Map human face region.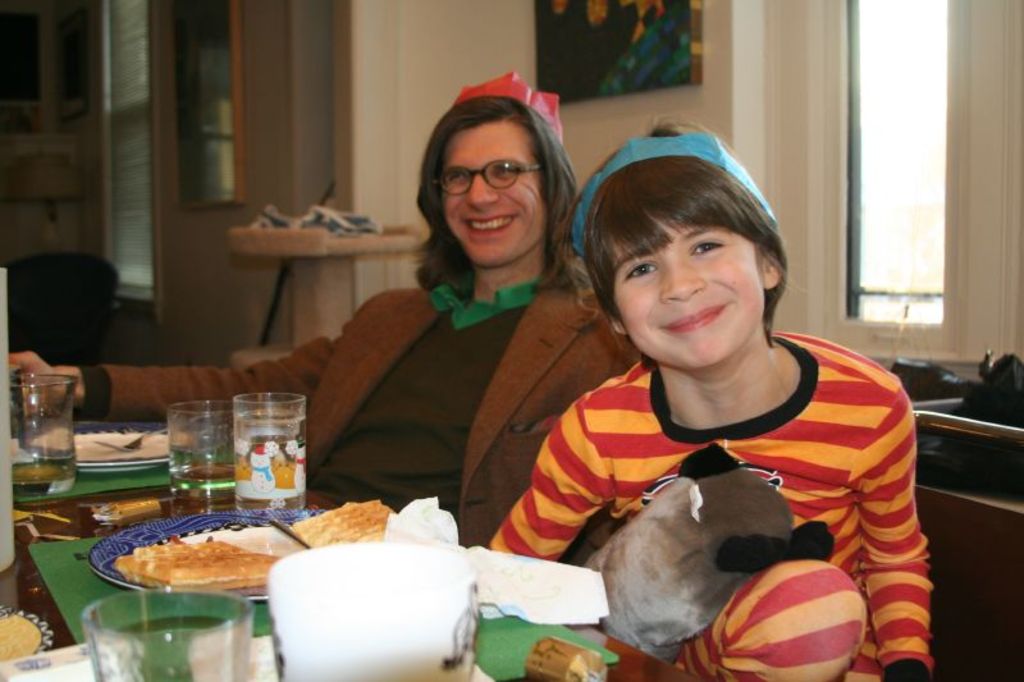
Mapped to <bbox>608, 218, 764, 372</bbox>.
